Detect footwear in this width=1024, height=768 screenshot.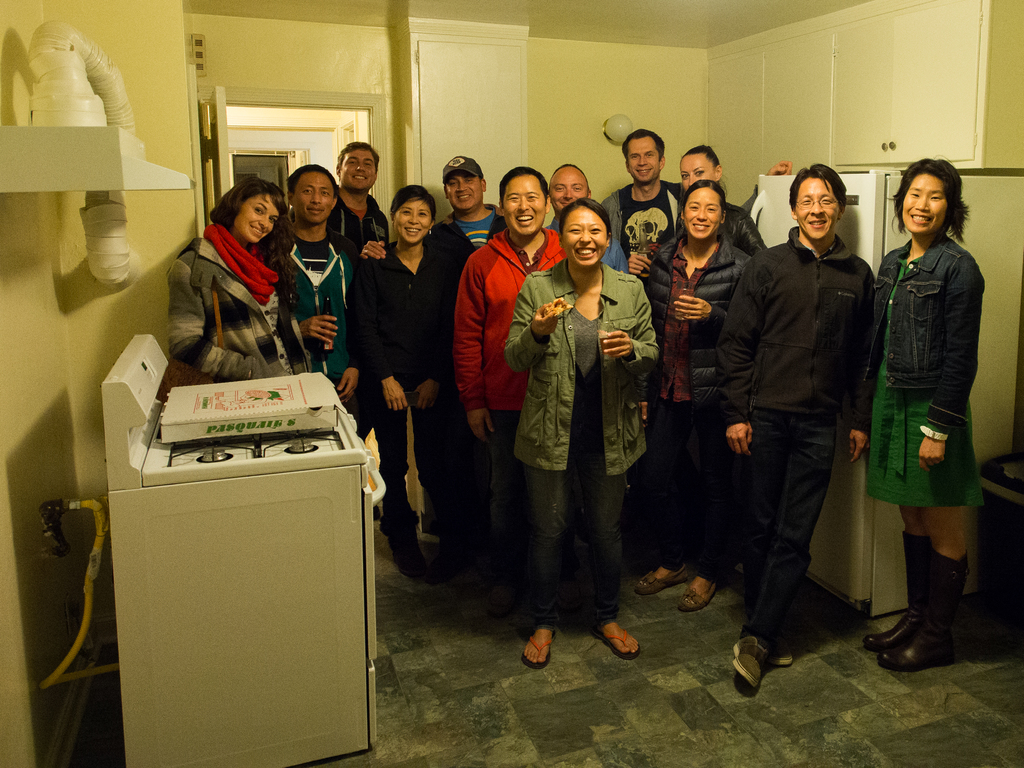
Detection: l=522, t=631, r=555, b=667.
